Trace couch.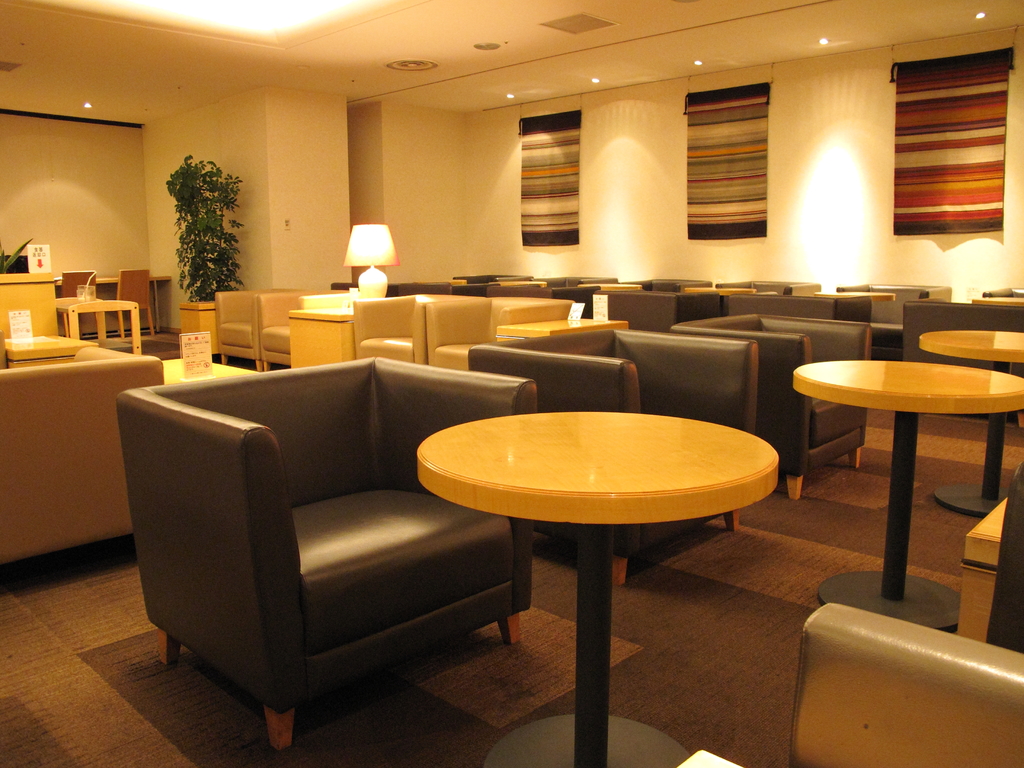
Traced to 541, 274, 612, 287.
